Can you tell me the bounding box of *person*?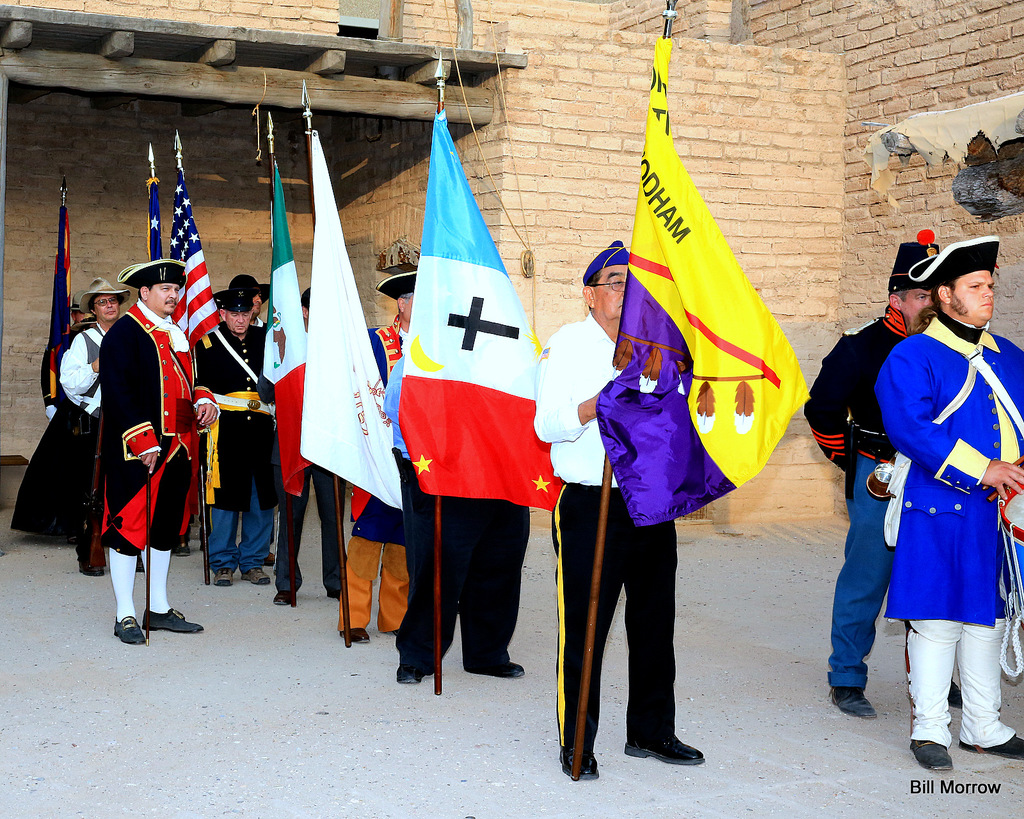
<region>873, 232, 1023, 768</region>.
